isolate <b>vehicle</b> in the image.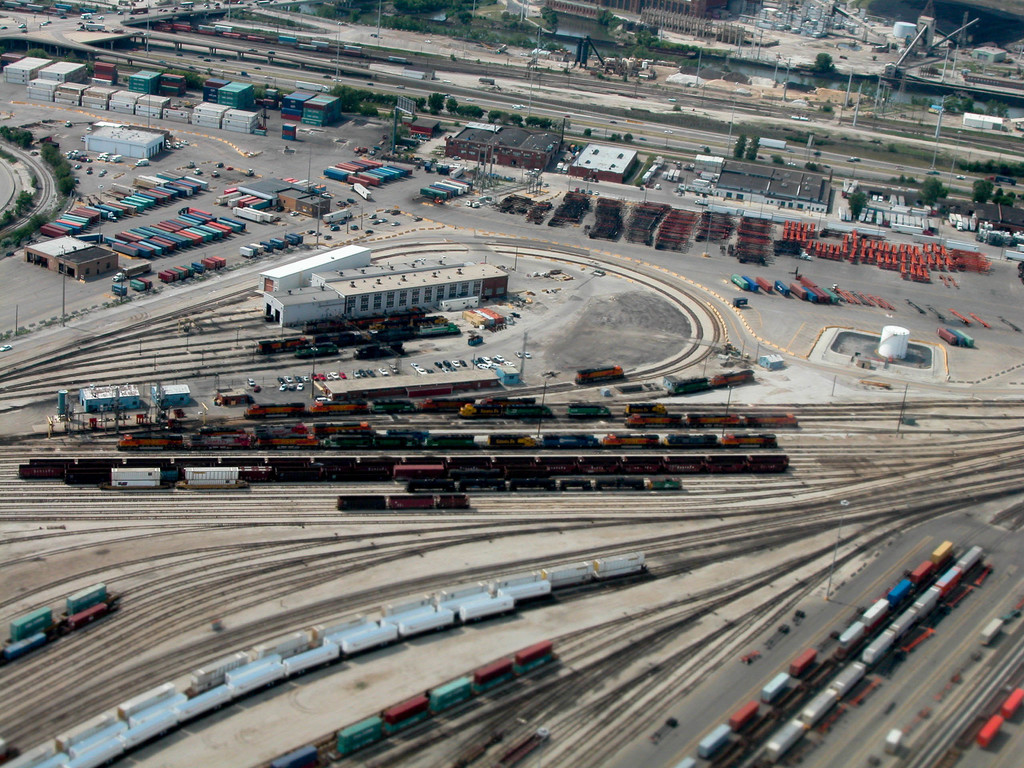
Isolated region: <region>415, 366, 428, 372</region>.
